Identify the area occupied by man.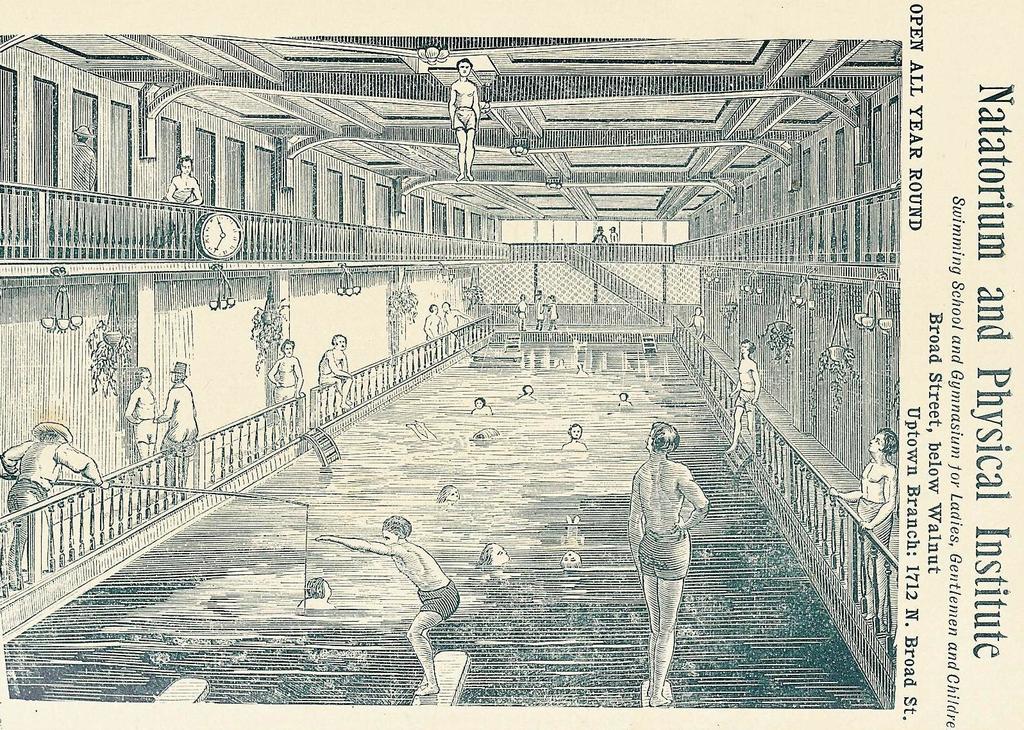
Area: l=562, t=420, r=592, b=451.
